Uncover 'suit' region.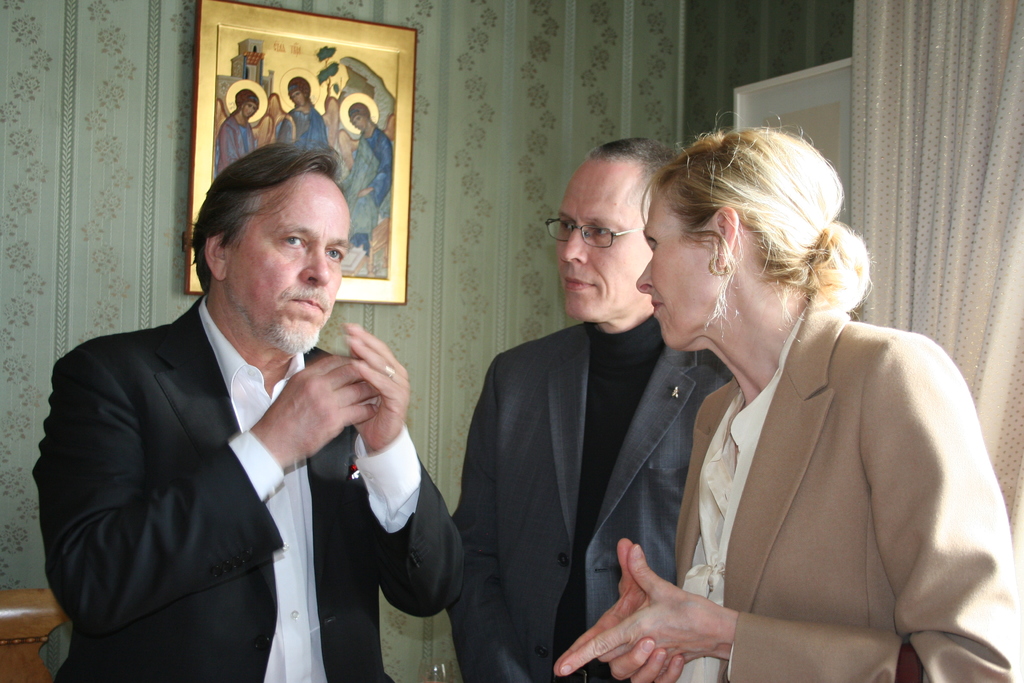
Uncovered: bbox=[41, 227, 420, 680].
